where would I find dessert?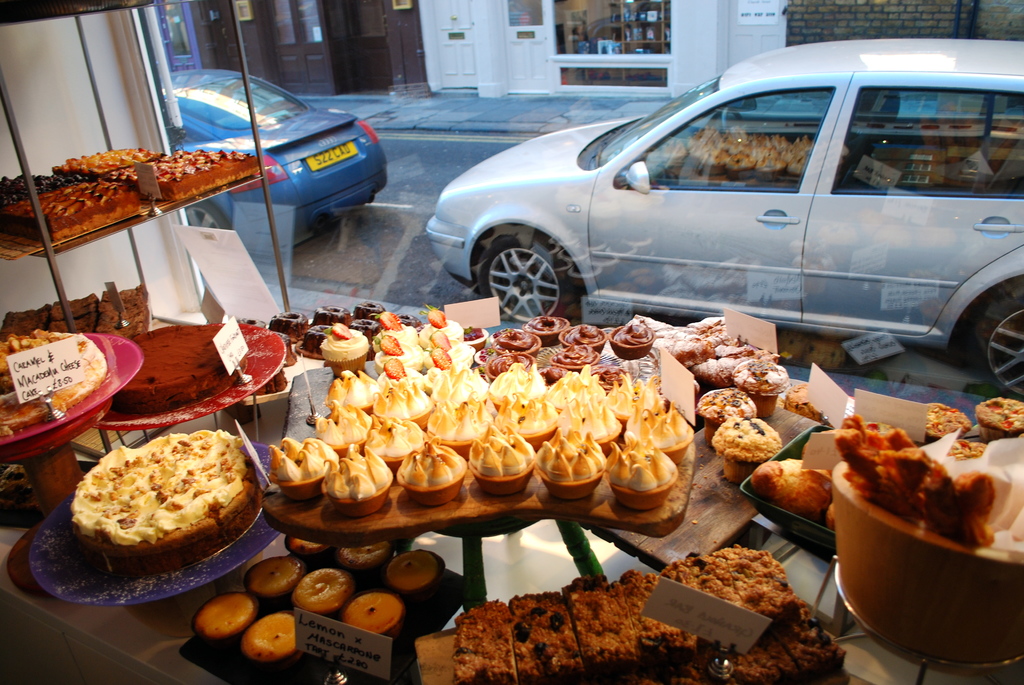
At (708, 417, 780, 498).
